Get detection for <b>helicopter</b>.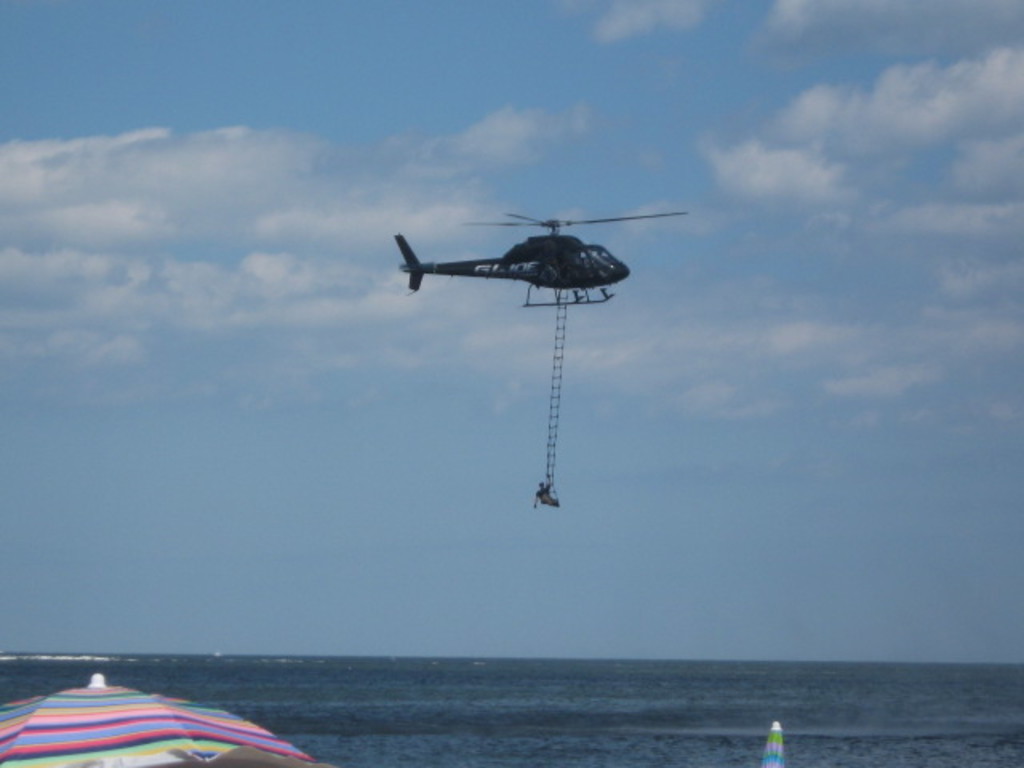
Detection: x1=395, y1=211, x2=688, y2=309.
